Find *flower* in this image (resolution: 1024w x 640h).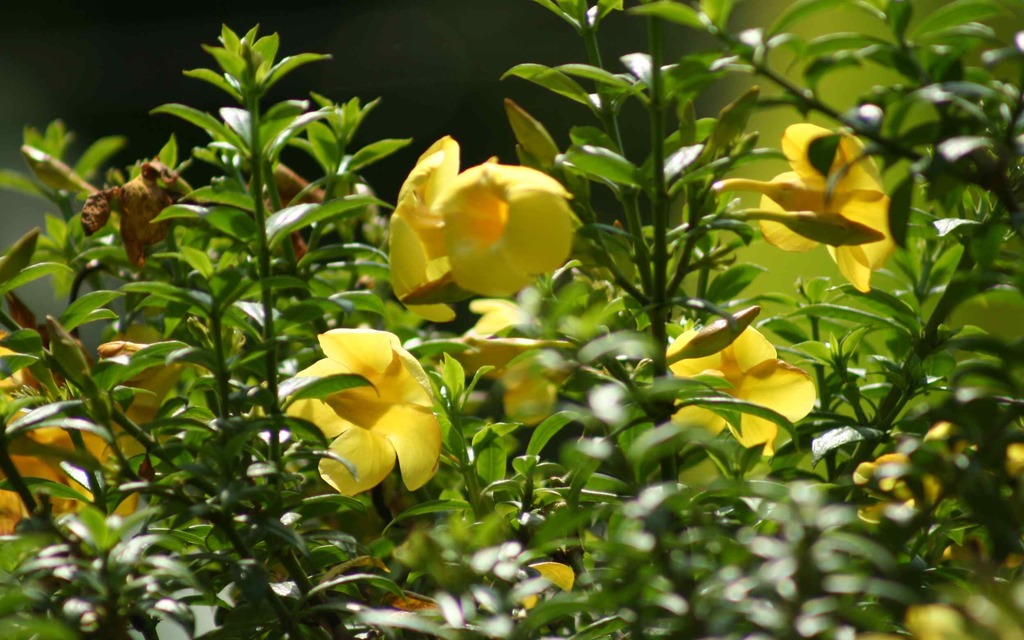
[x1=852, y1=419, x2=967, y2=524].
